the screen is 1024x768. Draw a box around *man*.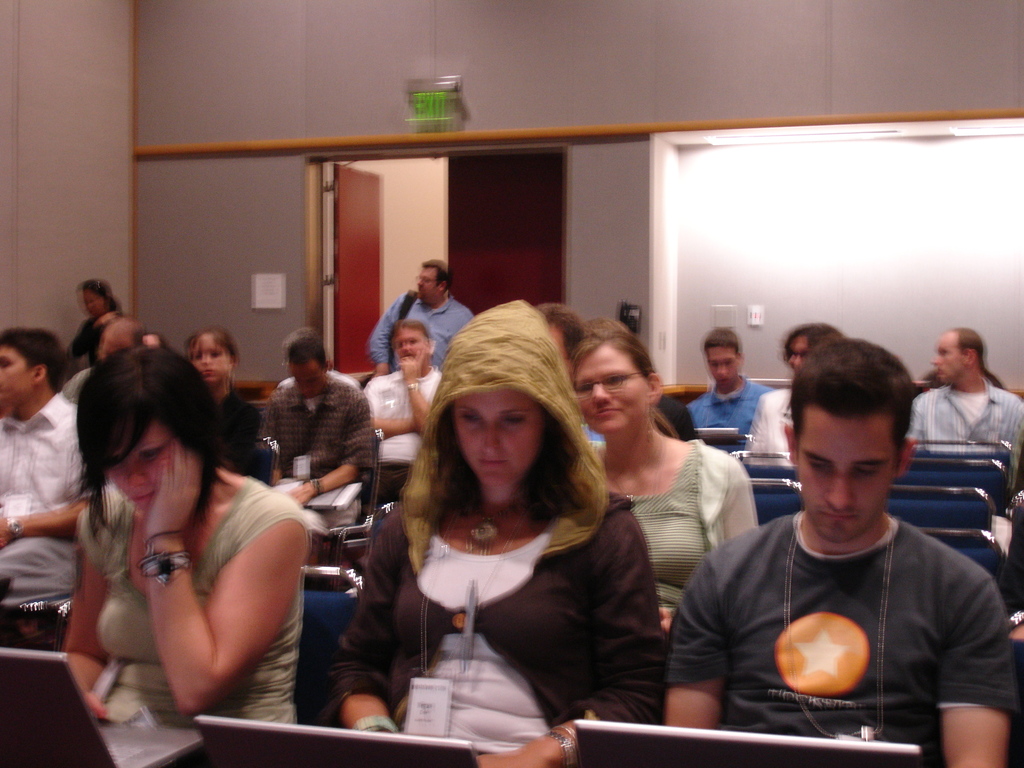
<region>362, 321, 445, 495</region>.
